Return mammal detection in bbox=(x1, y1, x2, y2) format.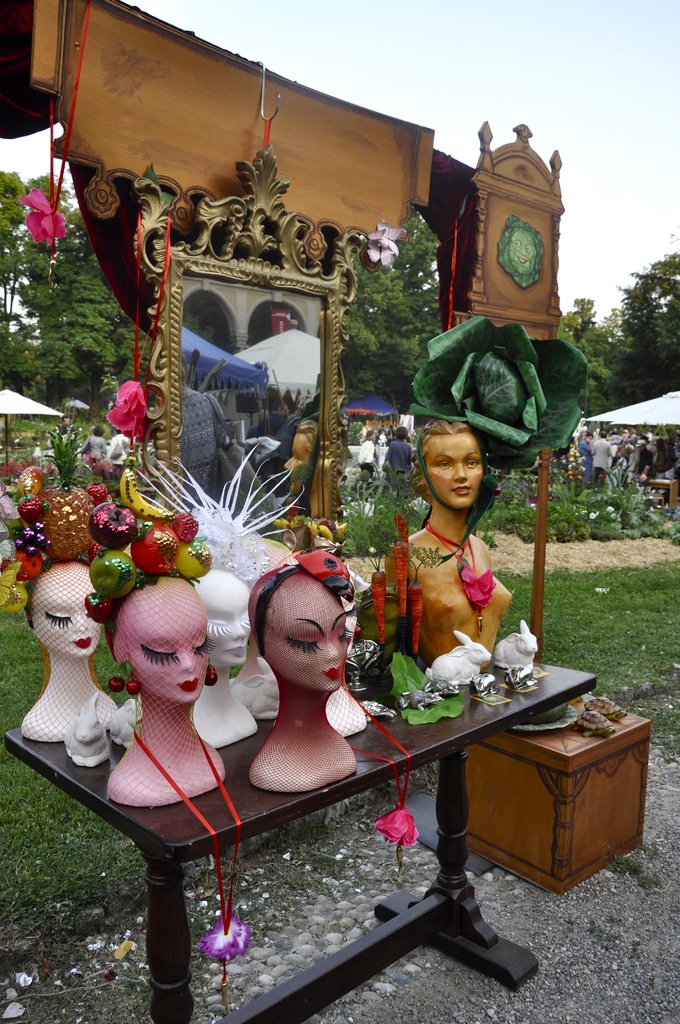
bbox=(553, 431, 578, 473).
